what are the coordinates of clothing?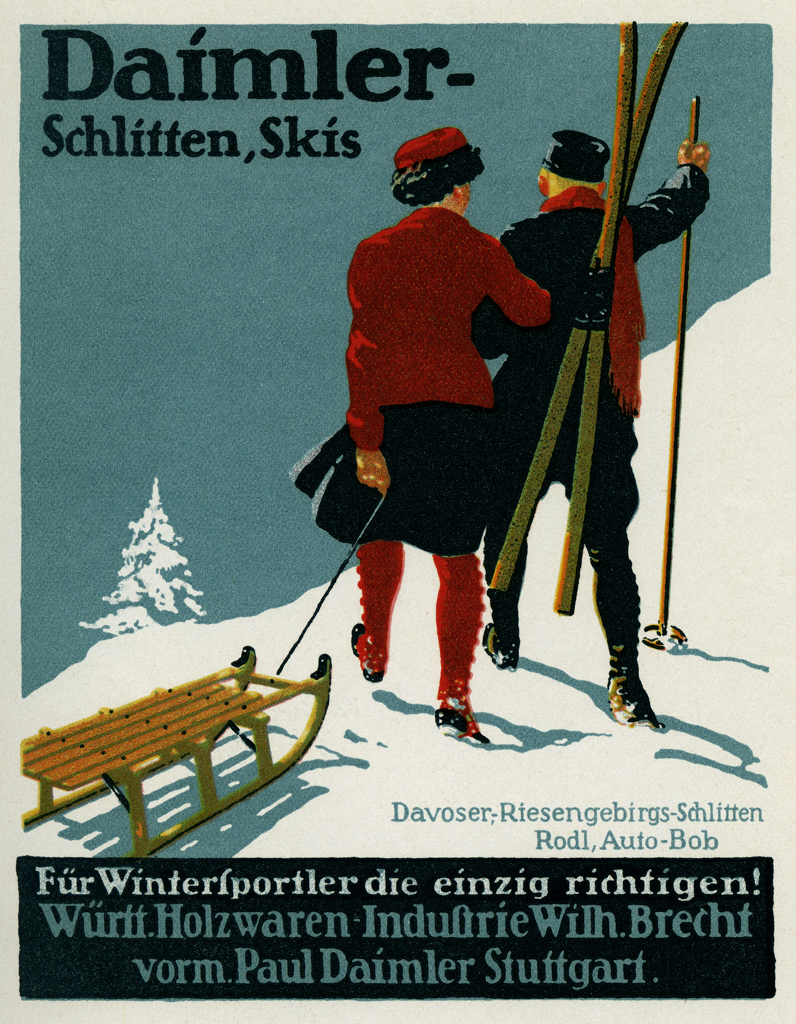
[466, 159, 712, 665].
